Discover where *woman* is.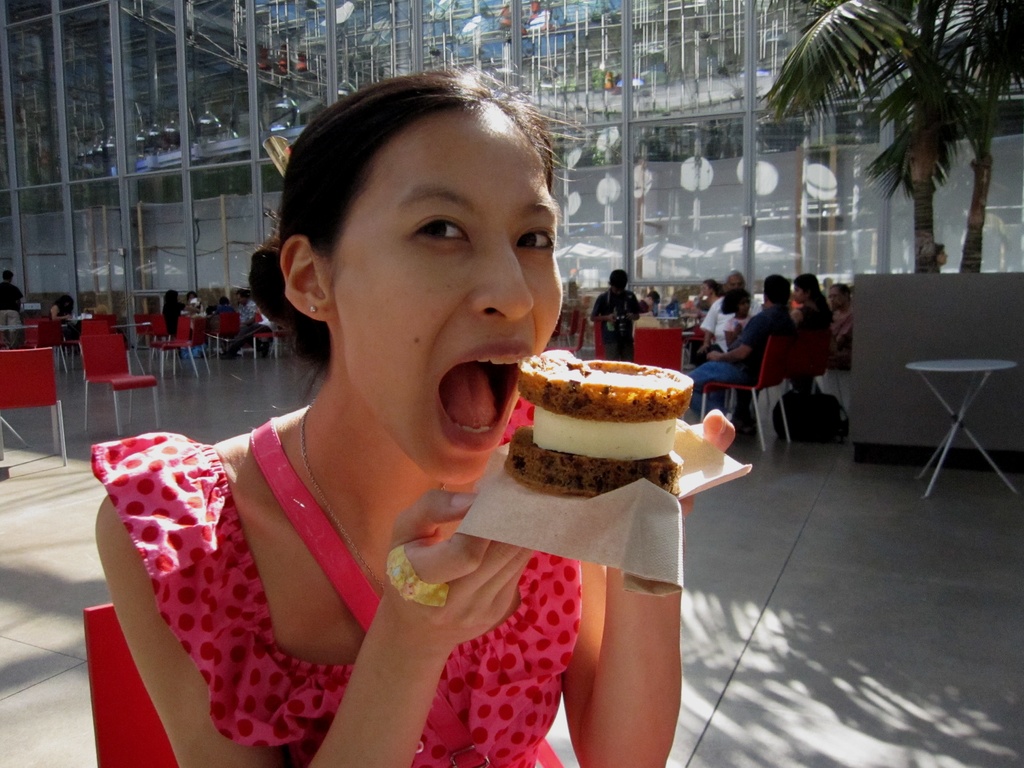
Discovered at [52, 292, 90, 344].
